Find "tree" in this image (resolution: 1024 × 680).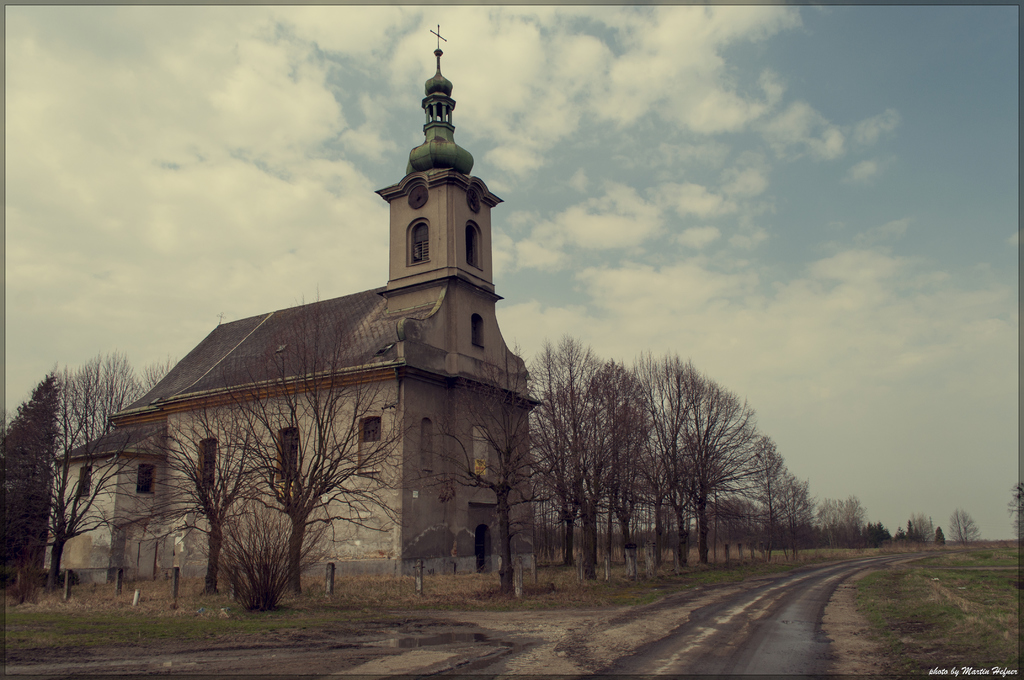
crop(38, 349, 169, 598).
